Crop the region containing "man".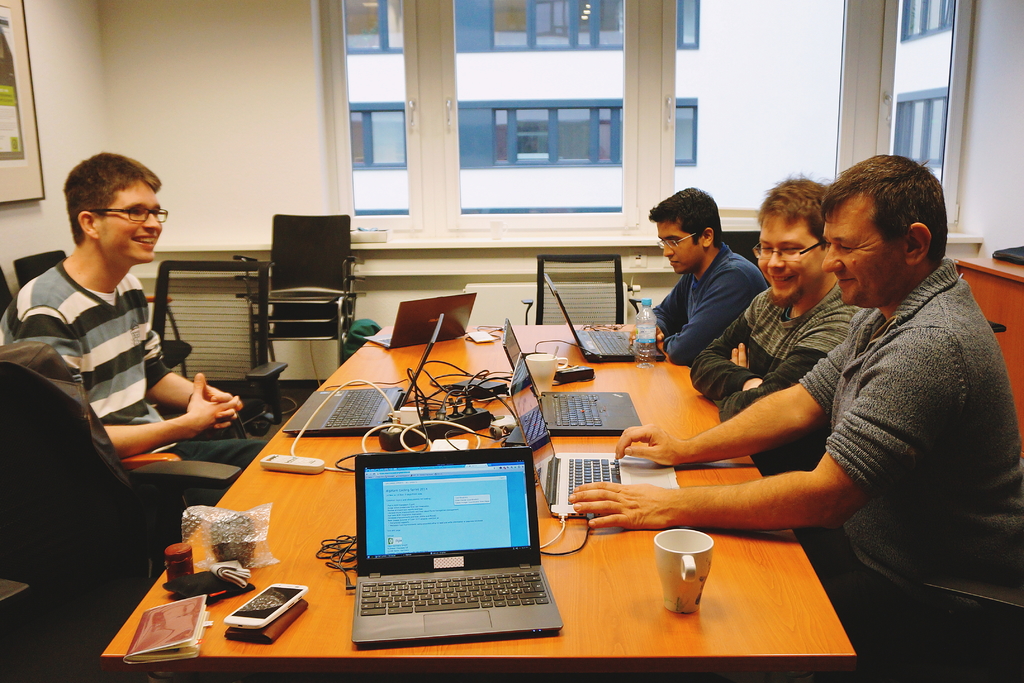
Crop region: (left=565, top=154, right=1023, bottom=682).
